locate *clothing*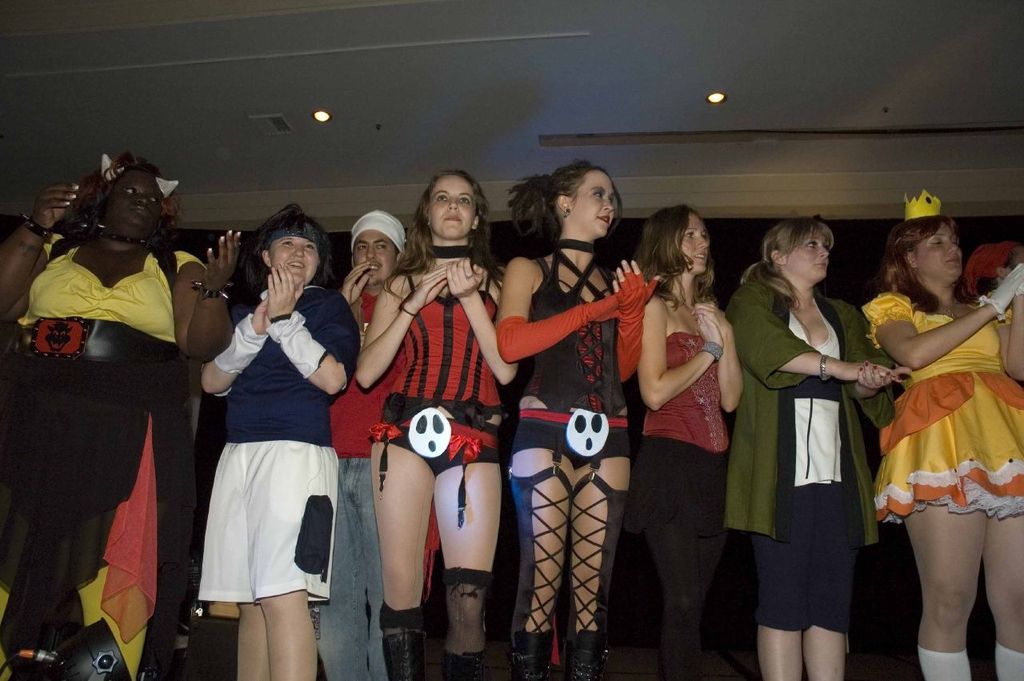
190,282,340,632
